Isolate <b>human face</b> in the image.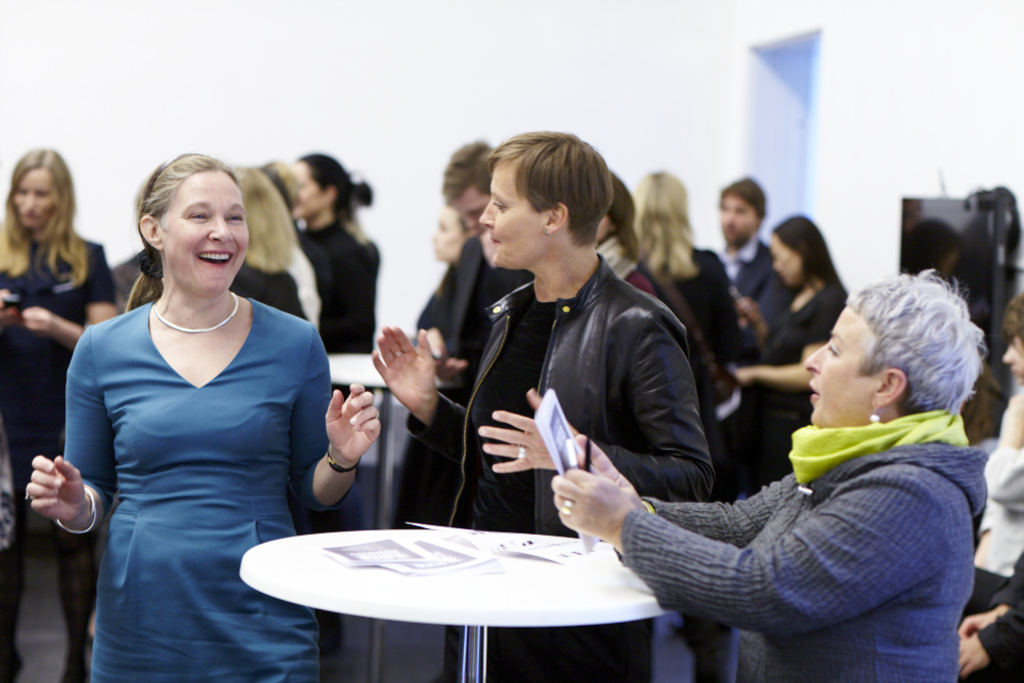
Isolated region: x1=1001 y1=329 x2=1023 y2=384.
